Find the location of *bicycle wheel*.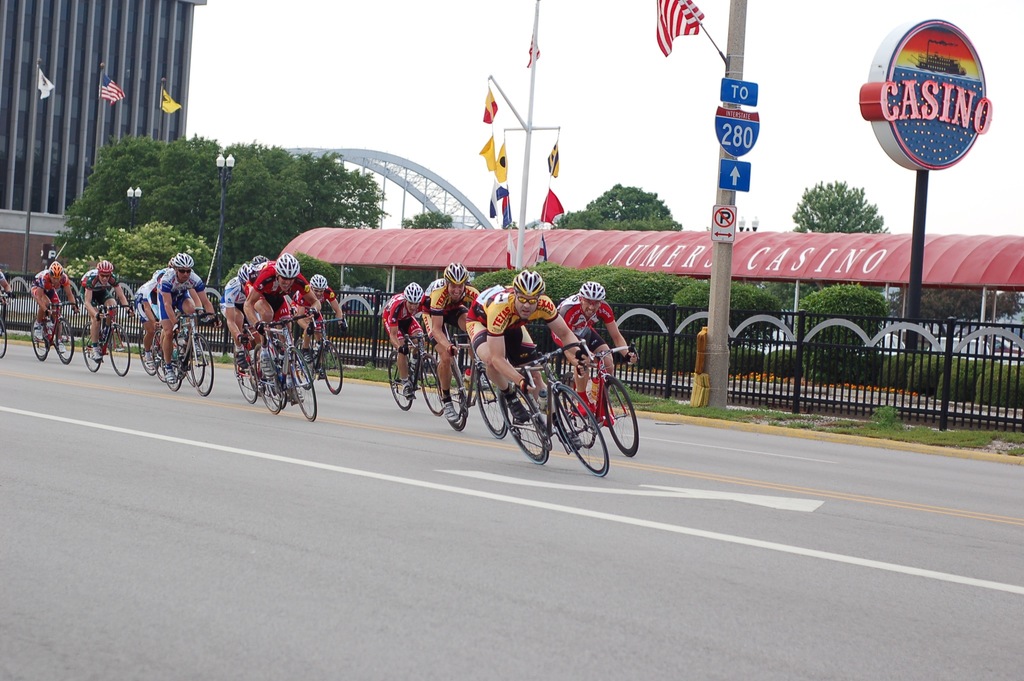
Location: [x1=474, y1=366, x2=510, y2=439].
